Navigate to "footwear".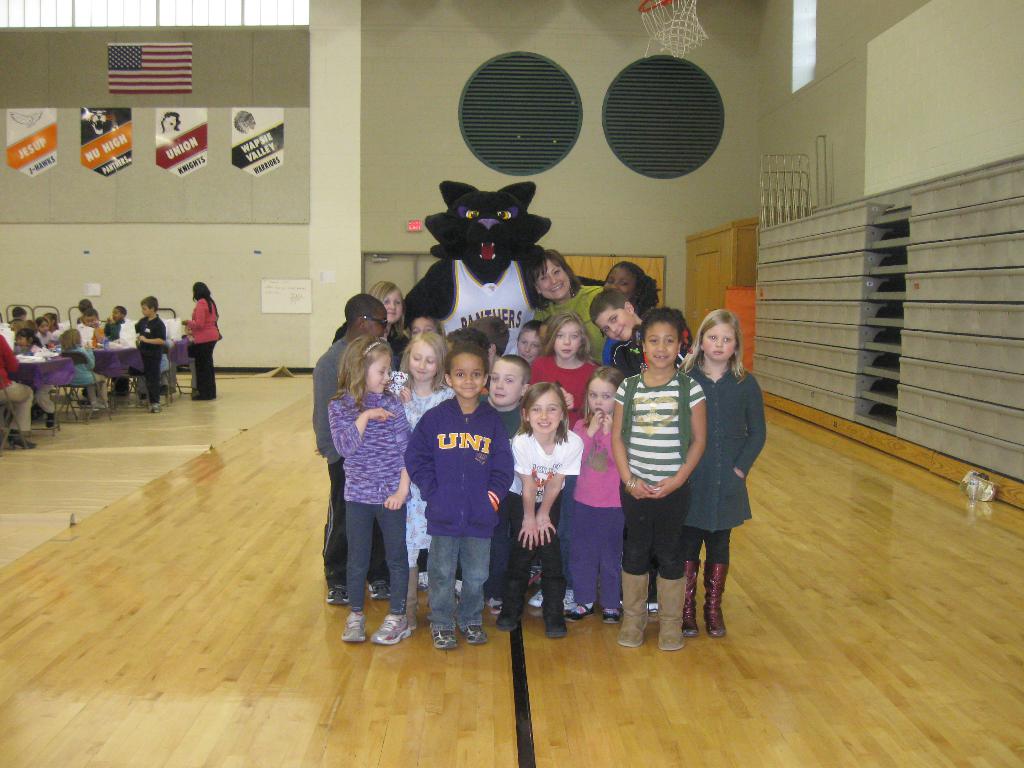
Navigation target: box=[550, 607, 570, 632].
